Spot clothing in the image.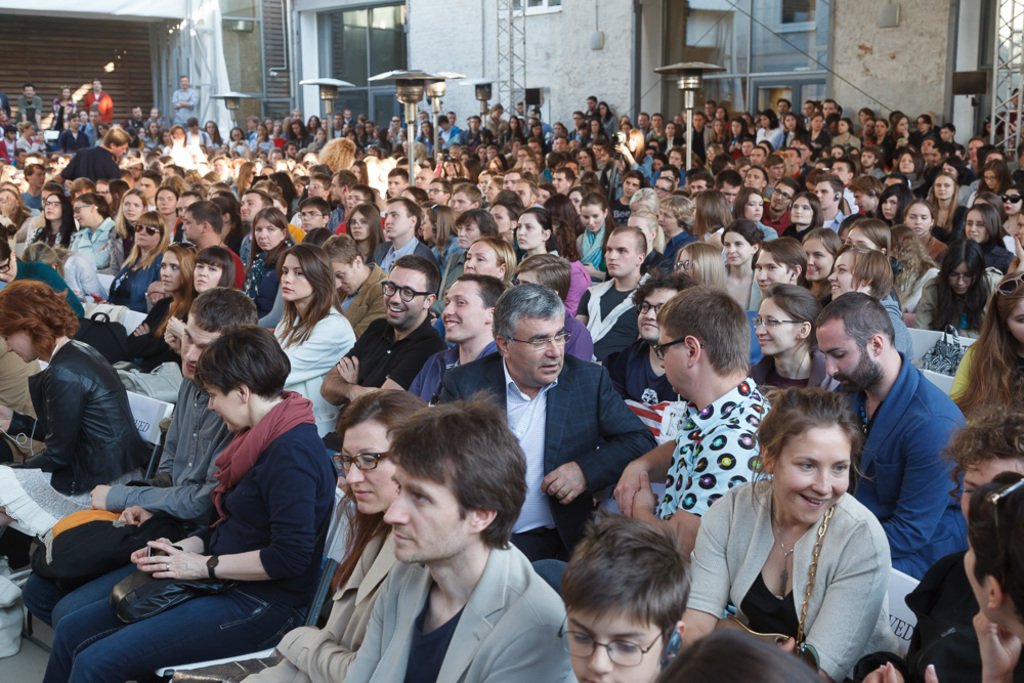
clothing found at locate(202, 517, 409, 682).
